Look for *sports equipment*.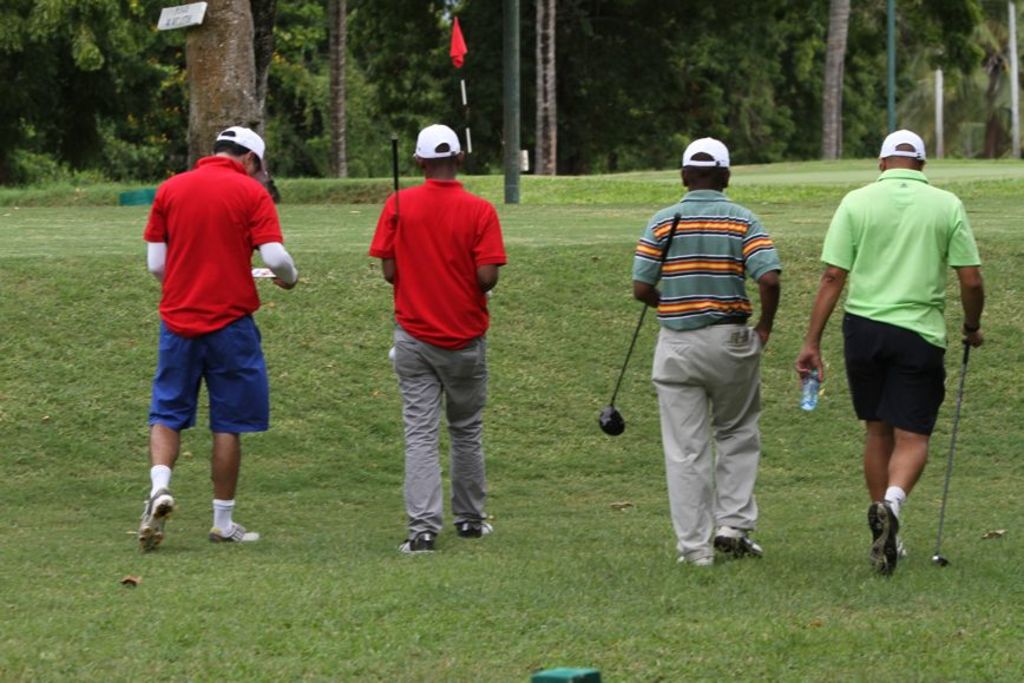
Found: (871, 505, 898, 584).
